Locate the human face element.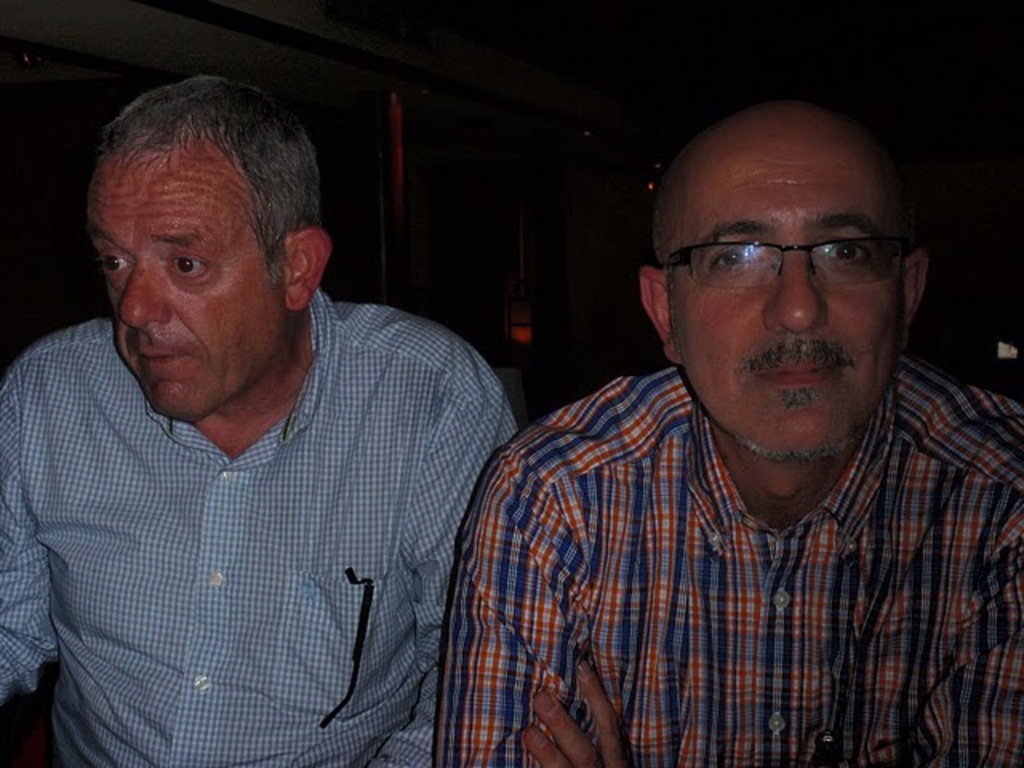
Element bbox: <box>90,144,286,422</box>.
